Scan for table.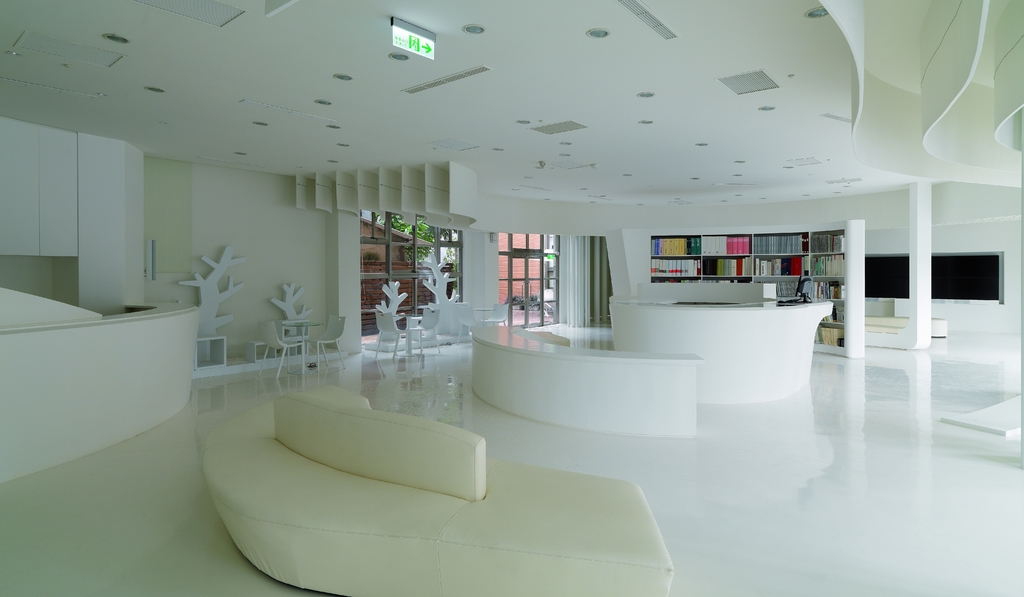
Scan result: BBox(469, 305, 492, 321).
